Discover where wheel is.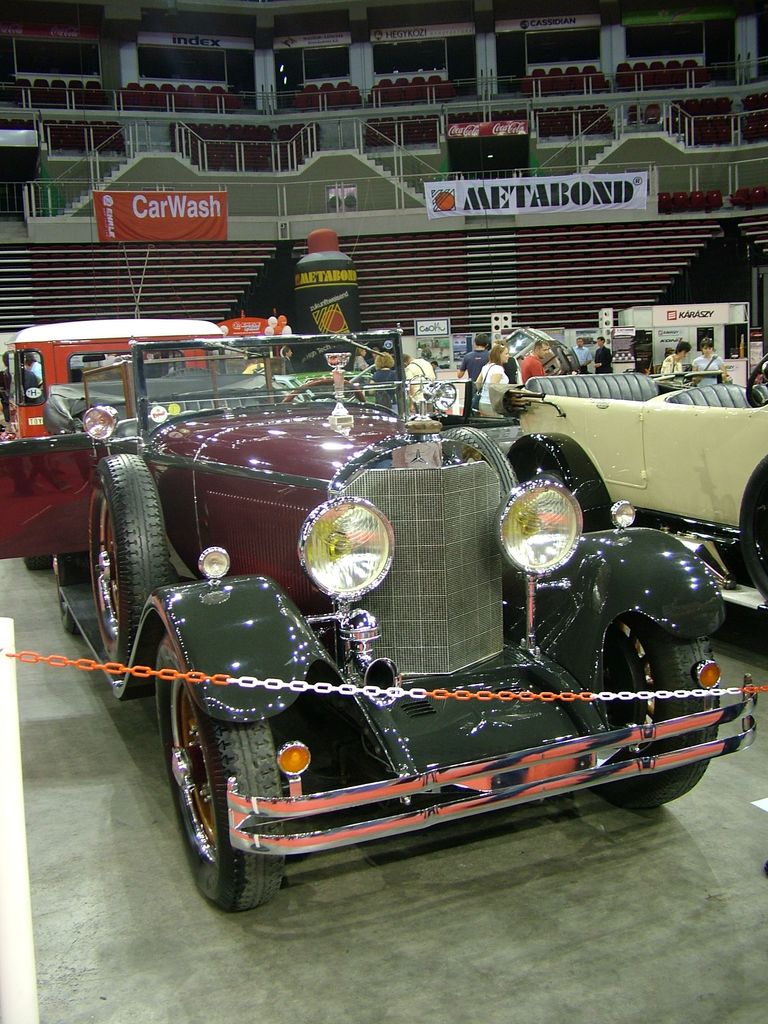
Discovered at crop(284, 376, 367, 401).
